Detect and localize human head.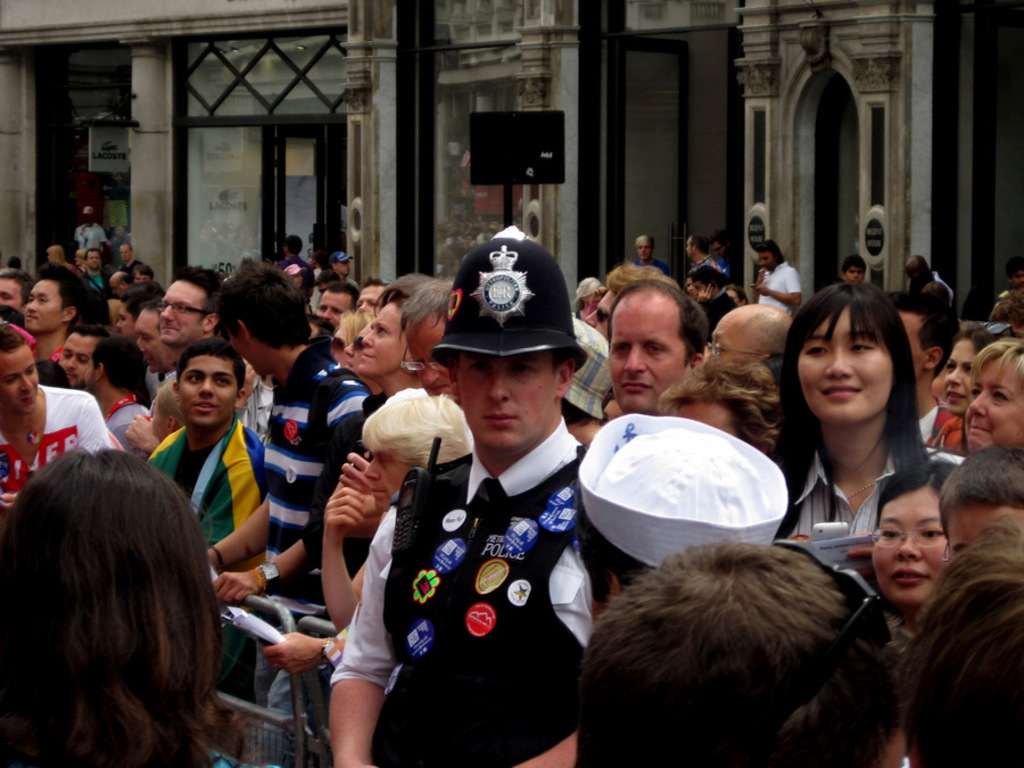
Localized at <region>635, 237, 656, 261</region>.
